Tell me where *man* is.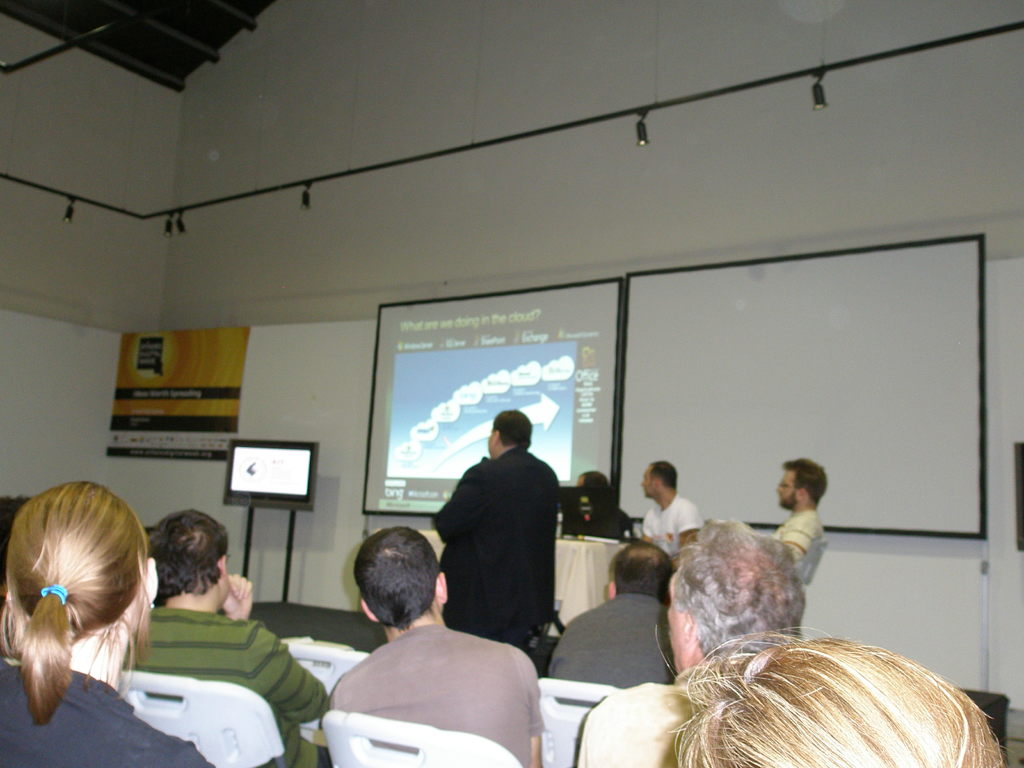
*man* is at x1=641 y1=459 x2=708 y2=562.
